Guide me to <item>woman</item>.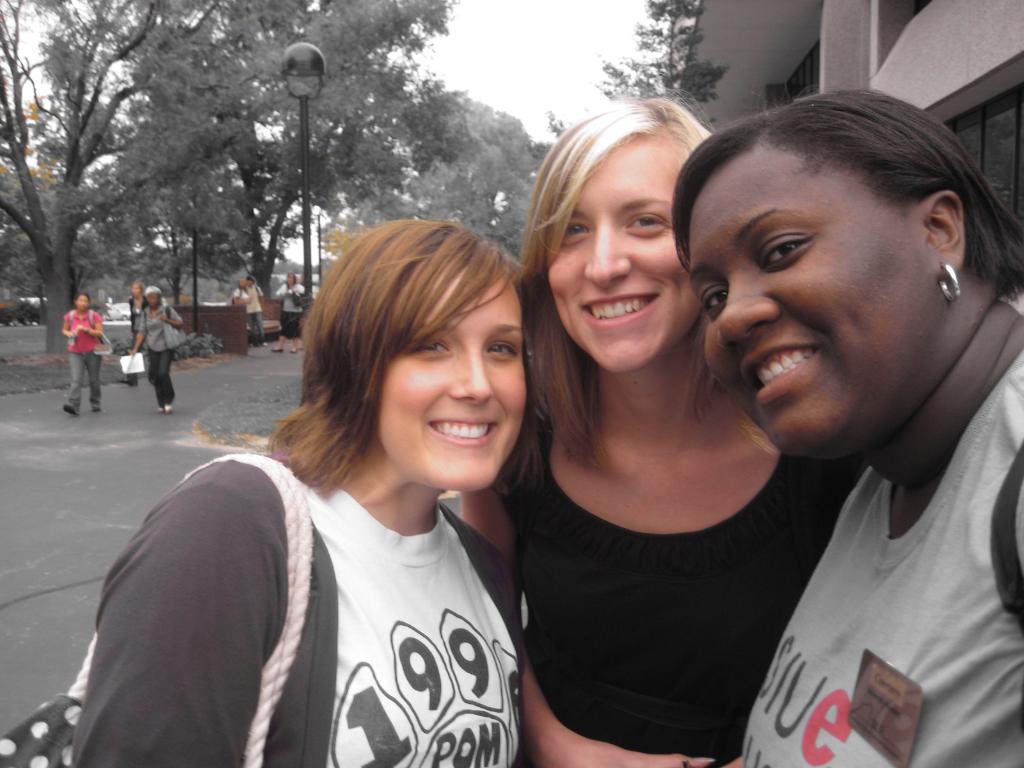
Guidance: pyautogui.locateOnScreen(457, 83, 865, 767).
